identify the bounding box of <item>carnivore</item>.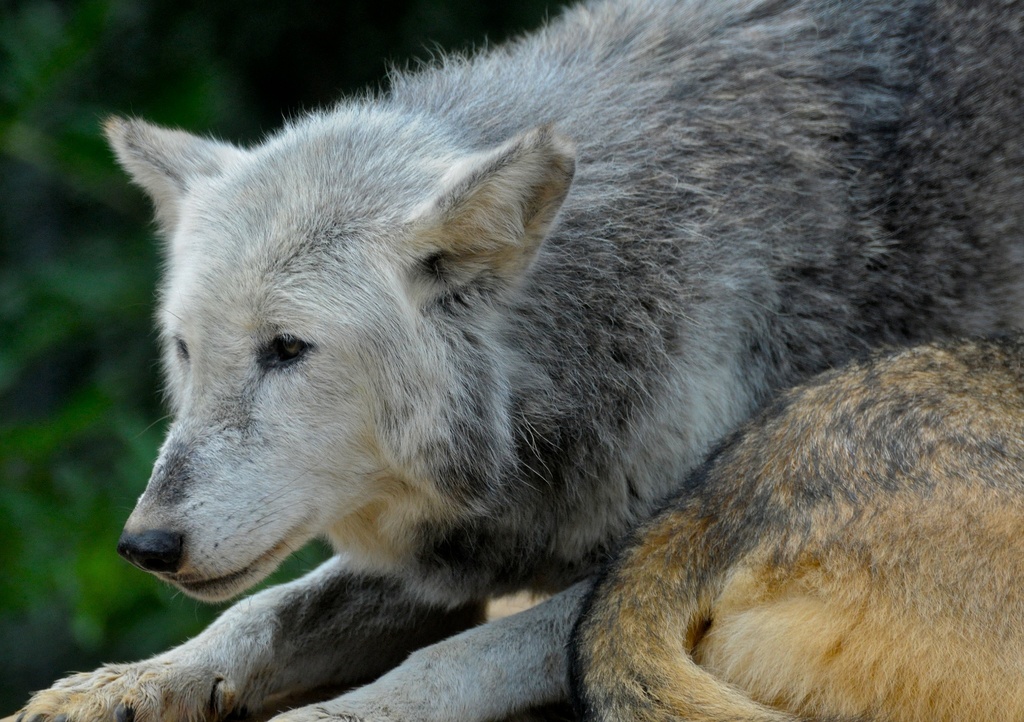
123/40/1023/698.
